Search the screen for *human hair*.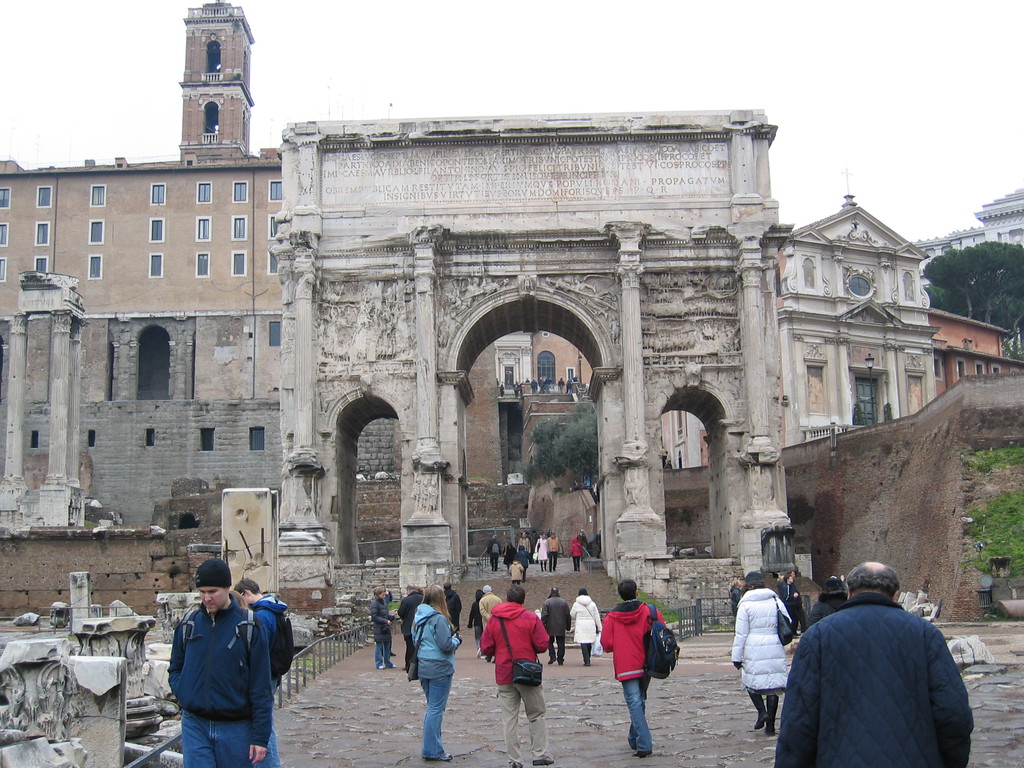
Found at {"x1": 369, "y1": 584, "x2": 388, "y2": 597}.
